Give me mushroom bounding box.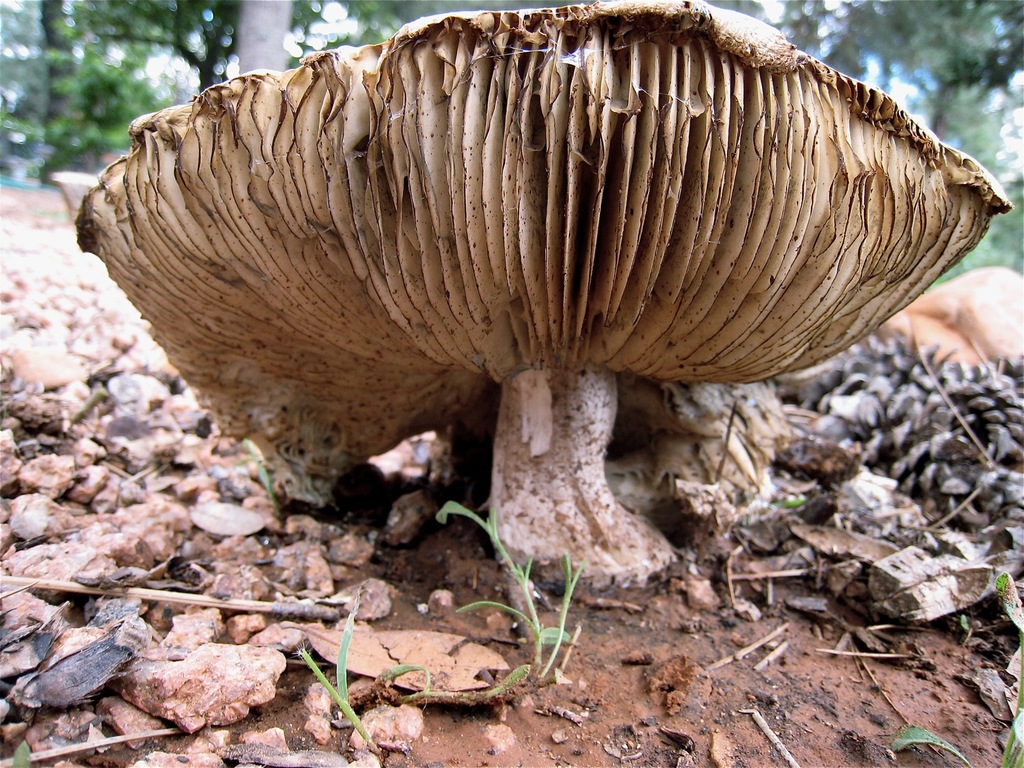
l=81, t=0, r=1007, b=582.
